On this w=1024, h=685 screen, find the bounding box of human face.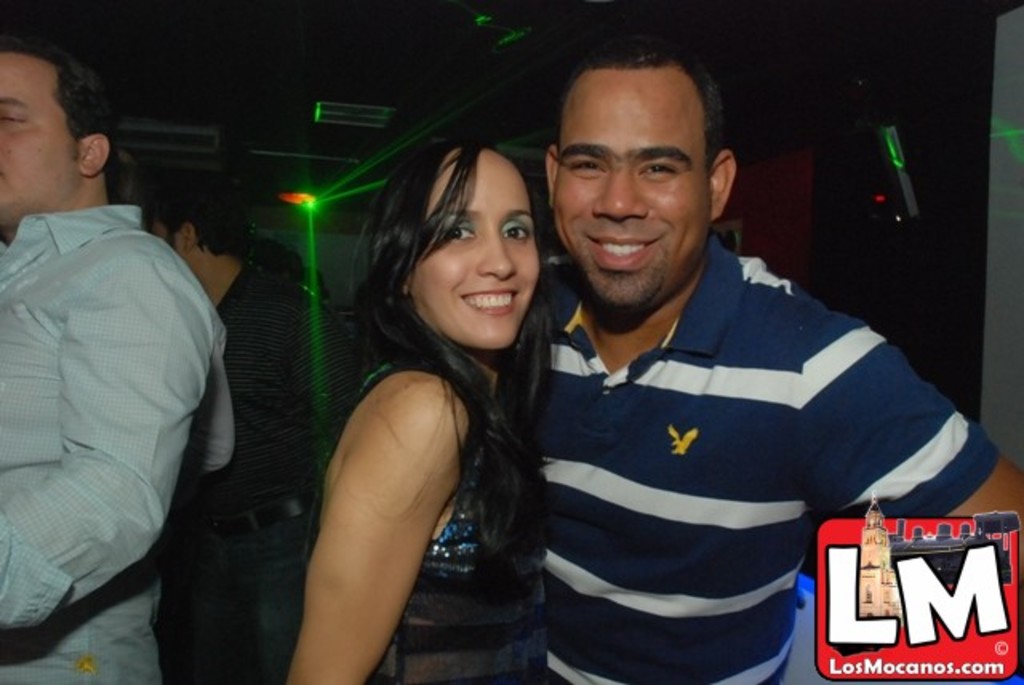
Bounding box: (422,141,541,352).
